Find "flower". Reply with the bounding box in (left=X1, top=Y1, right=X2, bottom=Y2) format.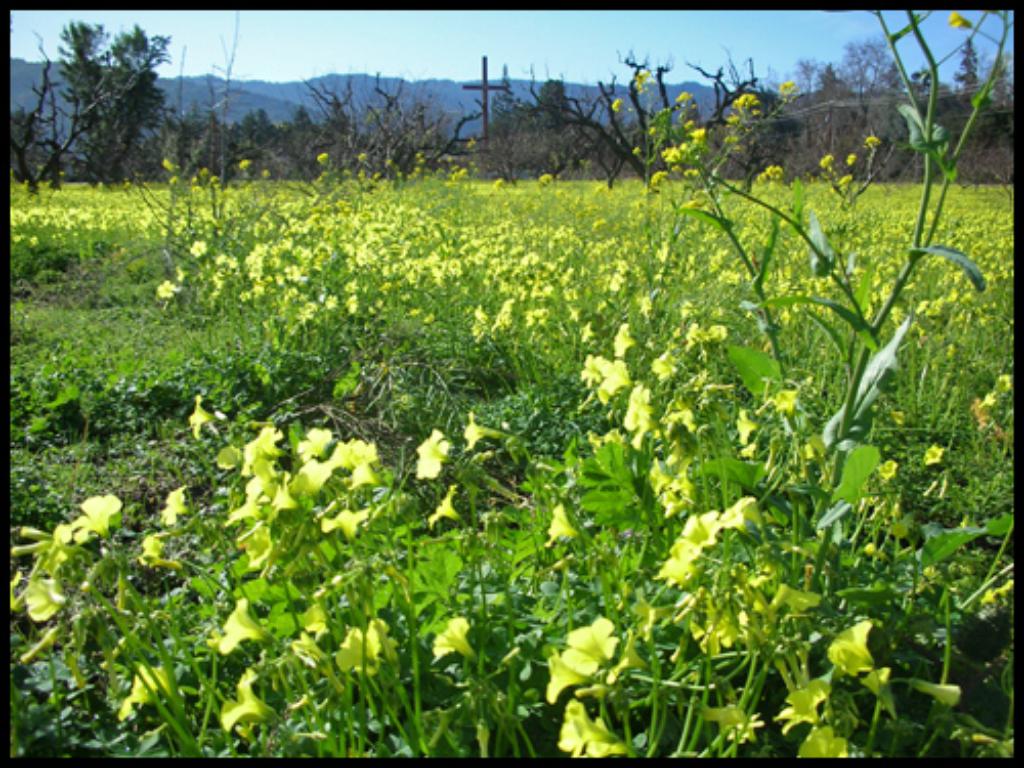
(left=422, top=485, right=465, bottom=526).
